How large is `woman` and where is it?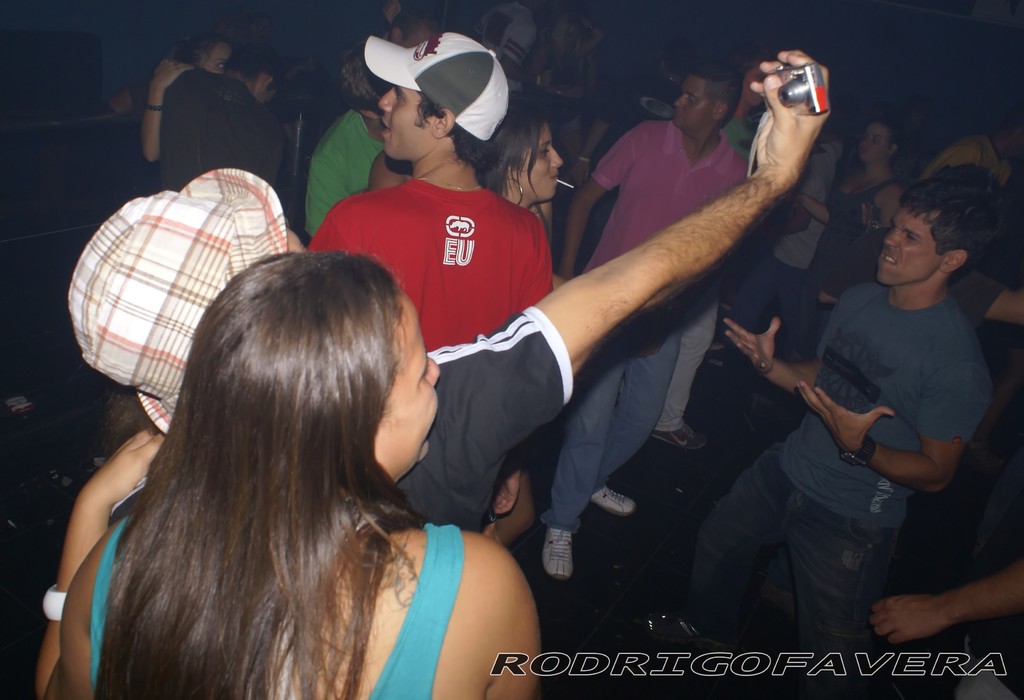
Bounding box: 542/9/599/104.
